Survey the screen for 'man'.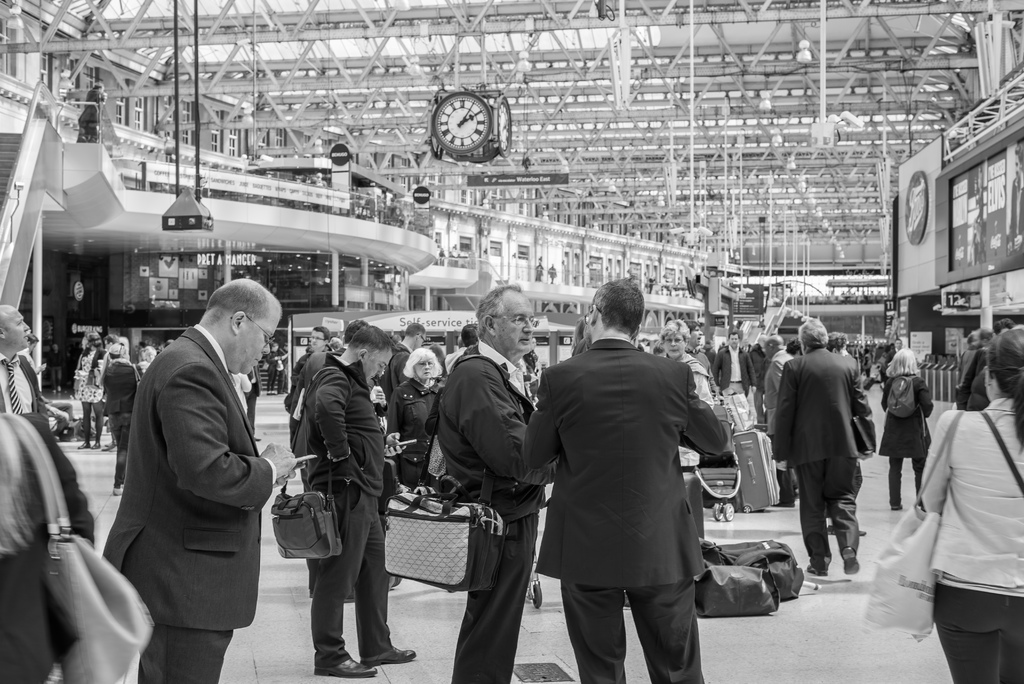
Survey found: pyautogui.locateOnScreen(449, 325, 478, 373).
